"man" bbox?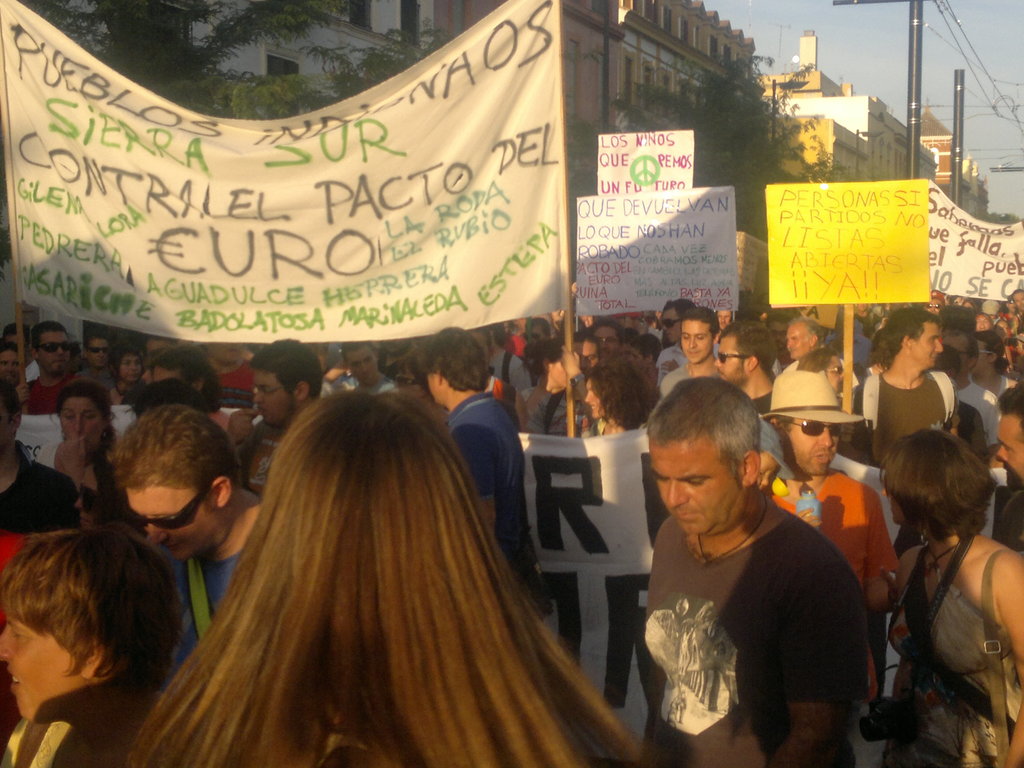
detection(596, 363, 860, 767)
